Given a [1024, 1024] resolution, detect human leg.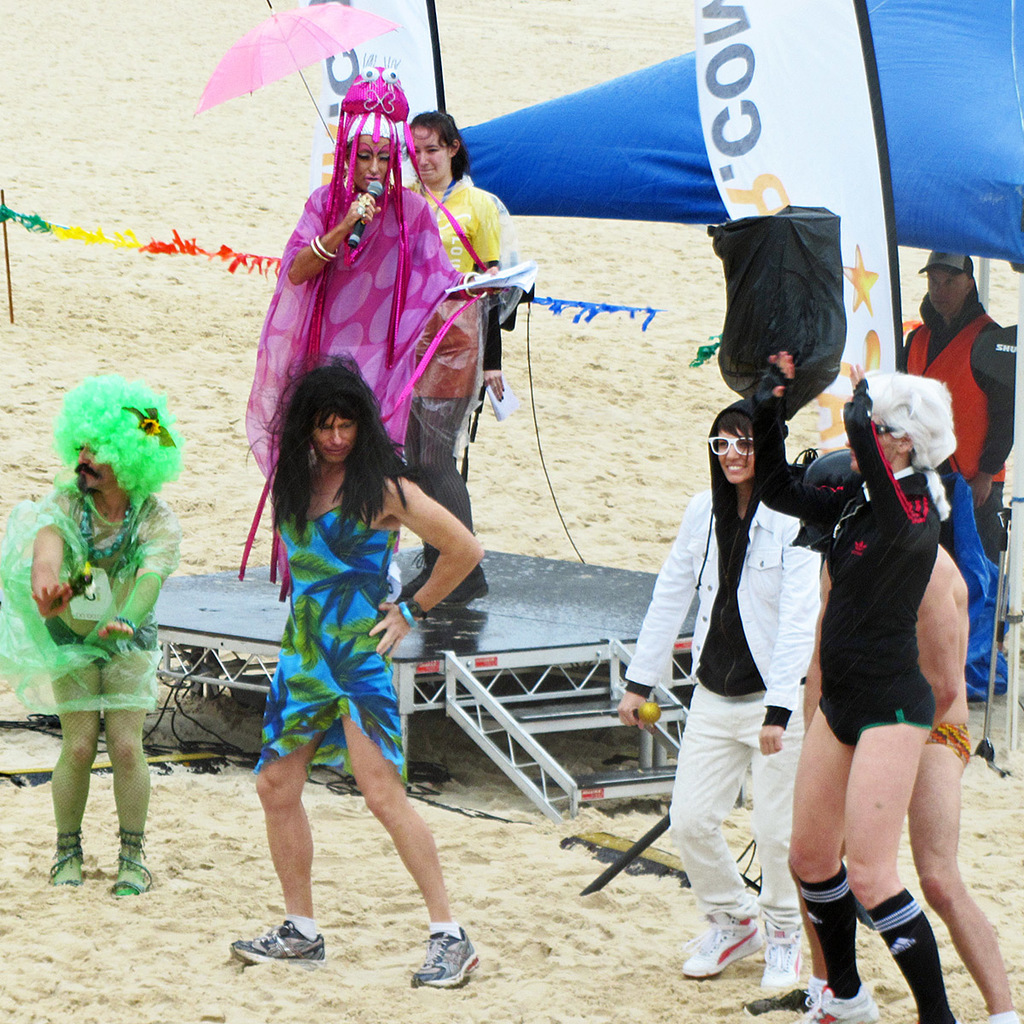
Rect(675, 676, 749, 985).
